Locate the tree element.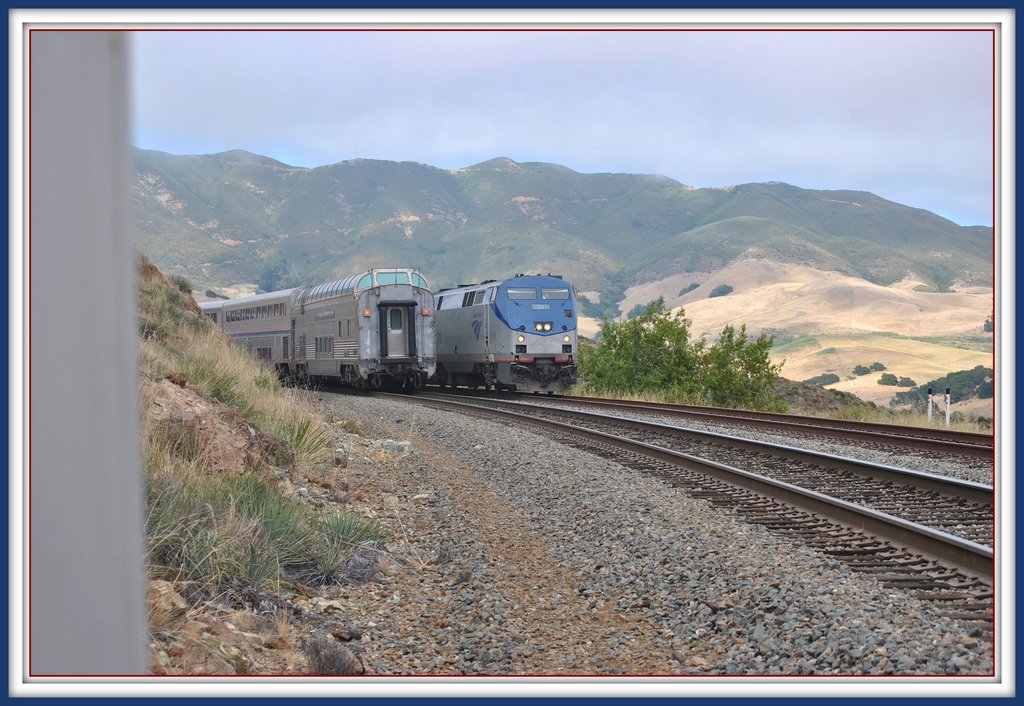
Element bbox: detection(689, 320, 792, 417).
